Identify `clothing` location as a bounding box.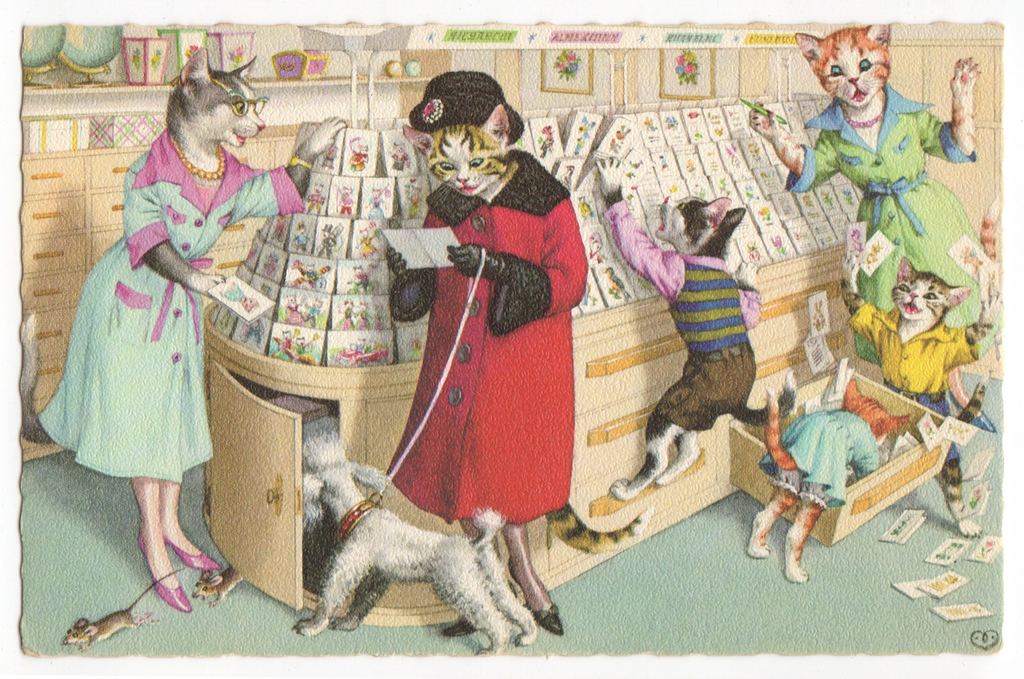
[left=222, top=283, right=244, bottom=300].
